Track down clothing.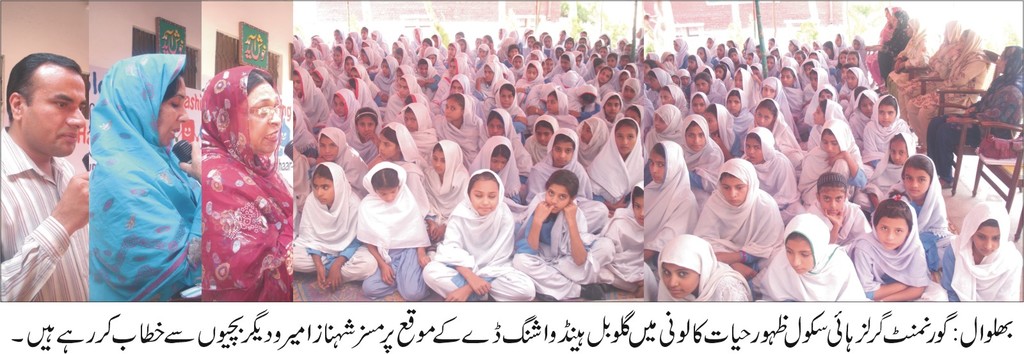
Tracked to [345,76,382,138].
